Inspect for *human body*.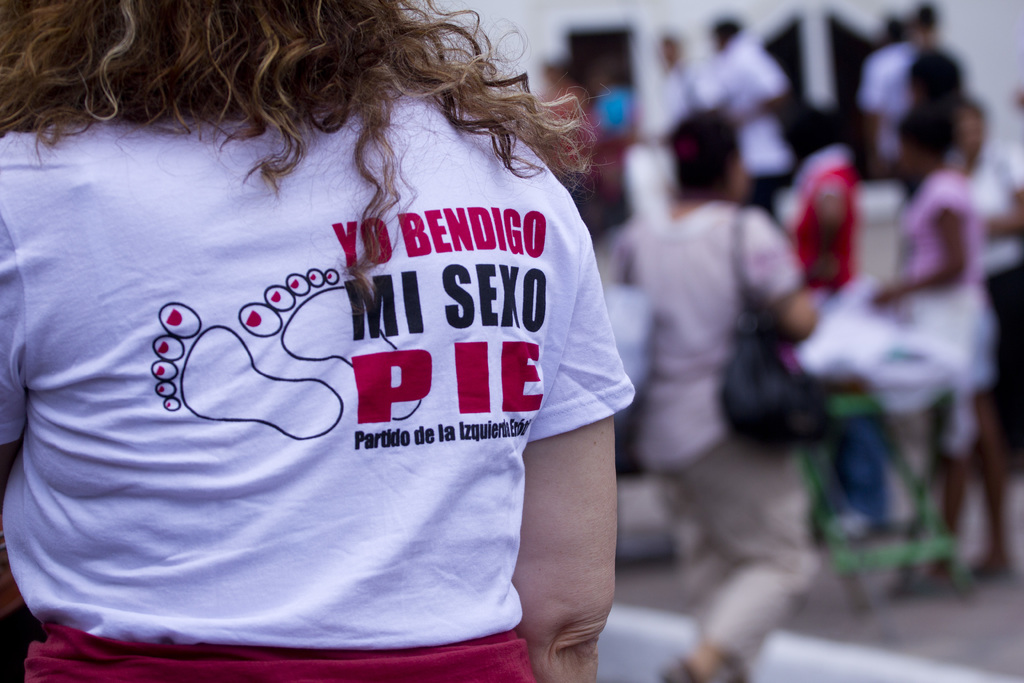
Inspection: [x1=669, y1=35, x2=704, y2=114].
